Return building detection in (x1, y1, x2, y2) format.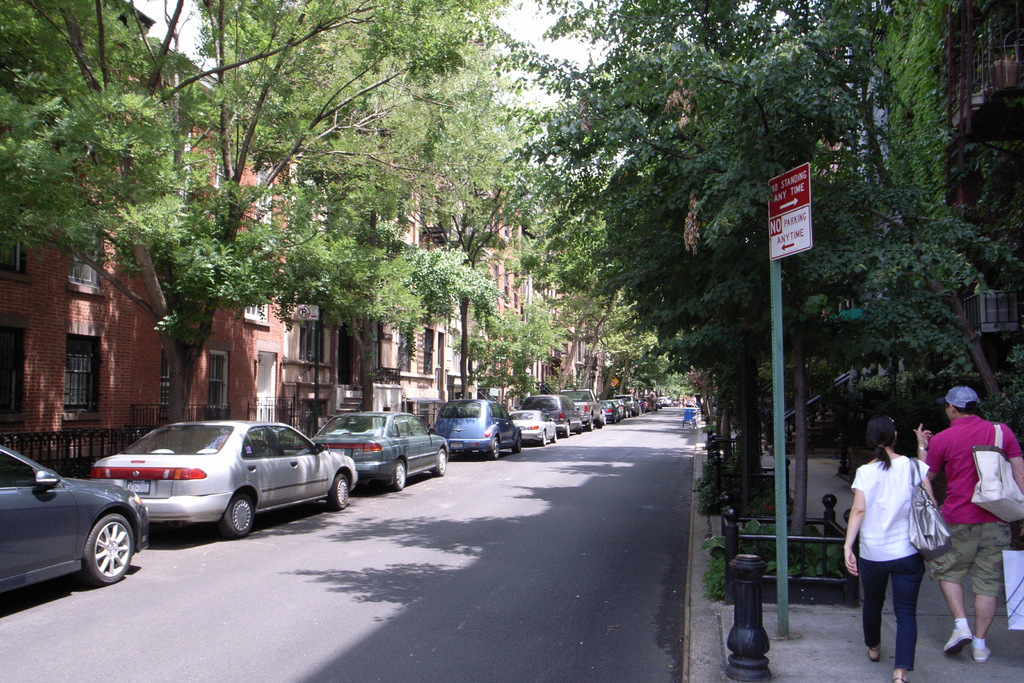
(0, 1, 291, 453).
